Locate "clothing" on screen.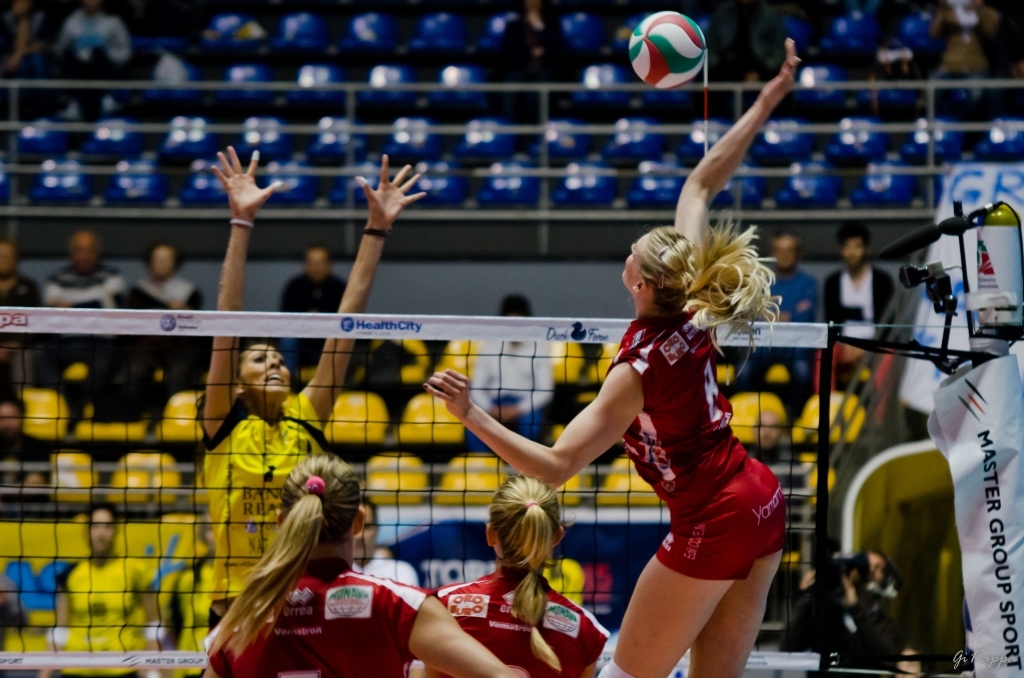
On screen at bbox(477, 326, 558, 458).
